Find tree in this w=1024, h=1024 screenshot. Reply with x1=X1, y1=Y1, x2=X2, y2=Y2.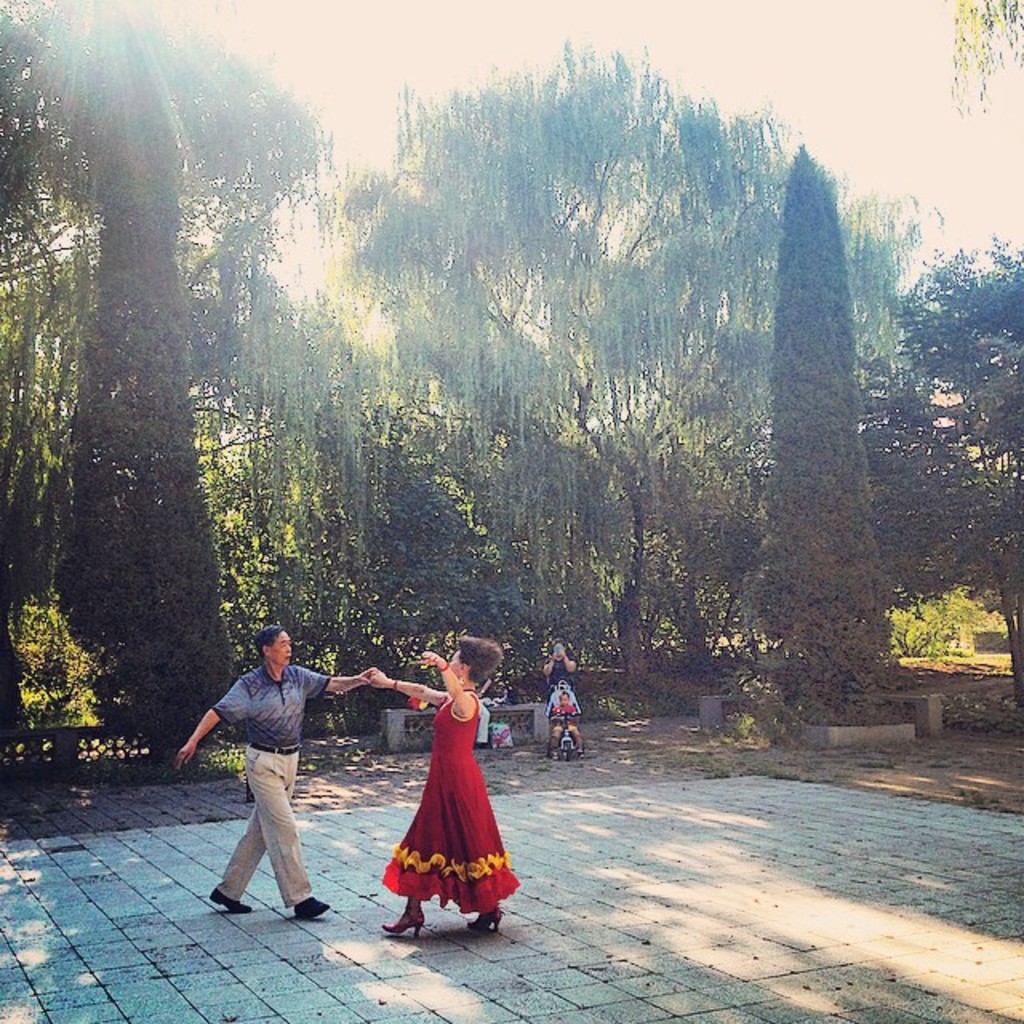
x1=750, y1=141, x2=893, y2=714.
